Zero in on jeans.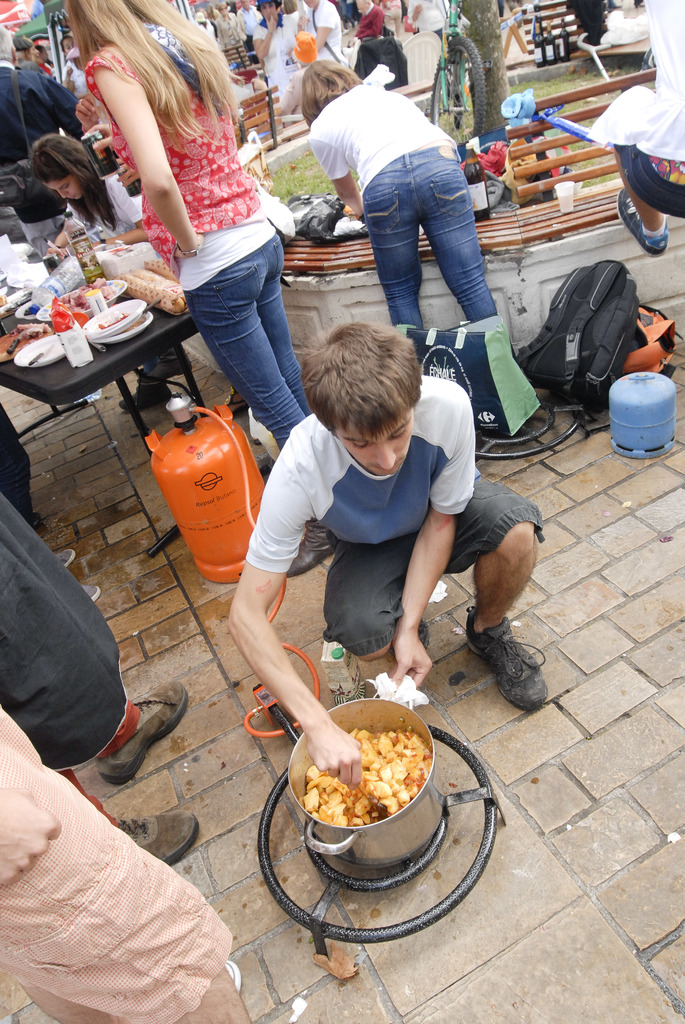
Zeroed in: [362, 144, 498, 332].
